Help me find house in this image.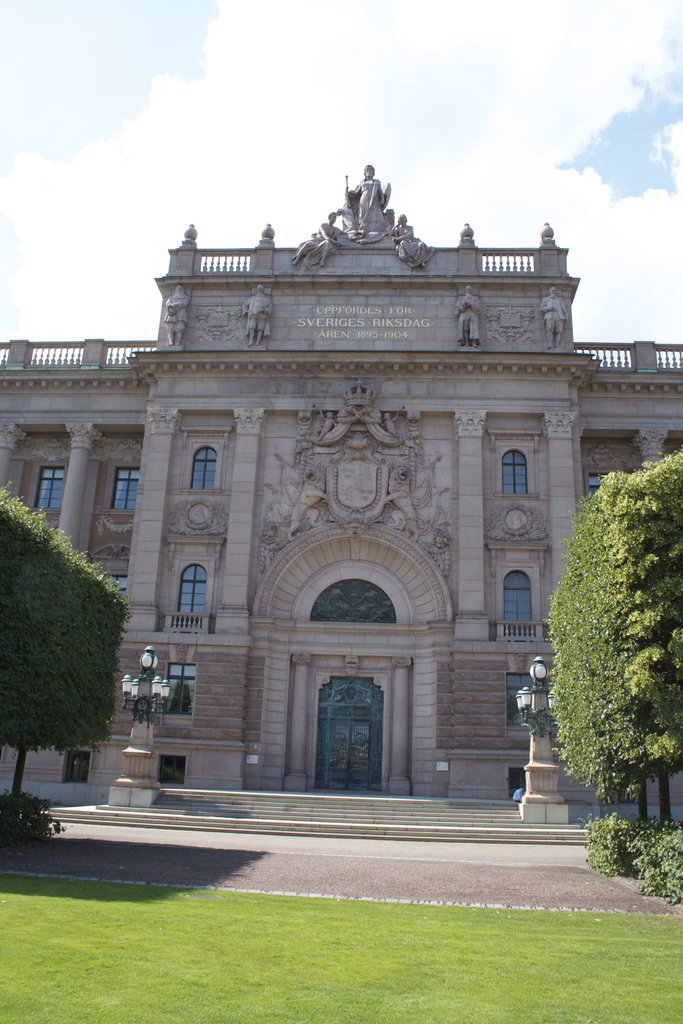
Found it: locate(0, 161, 680, 842).
